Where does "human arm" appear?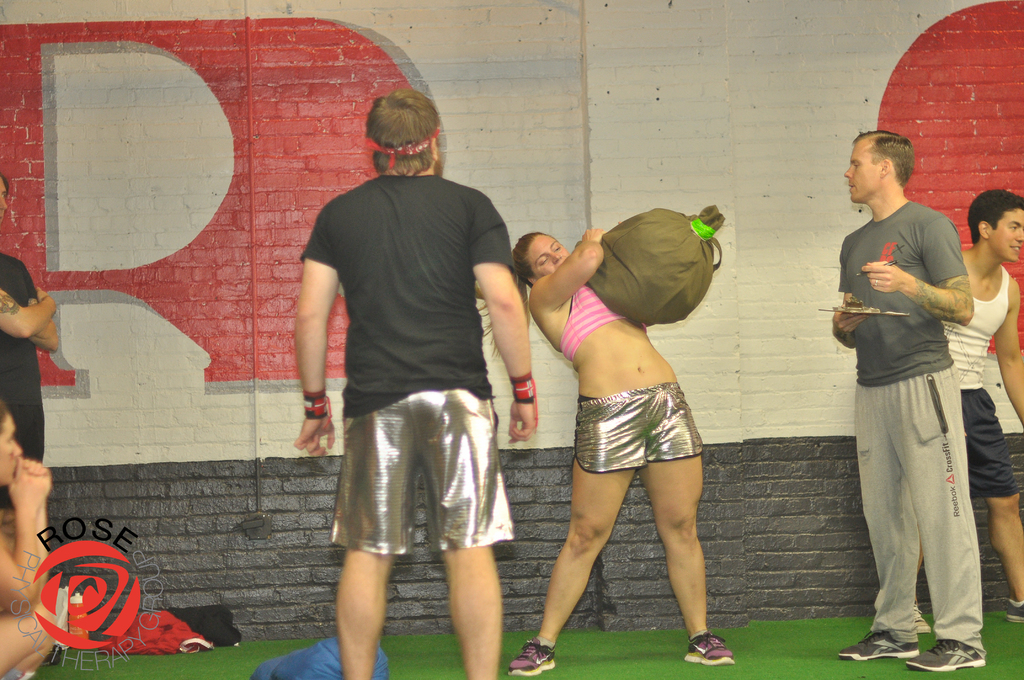
Appears at bbox=(991, 284, 1023, 426).
